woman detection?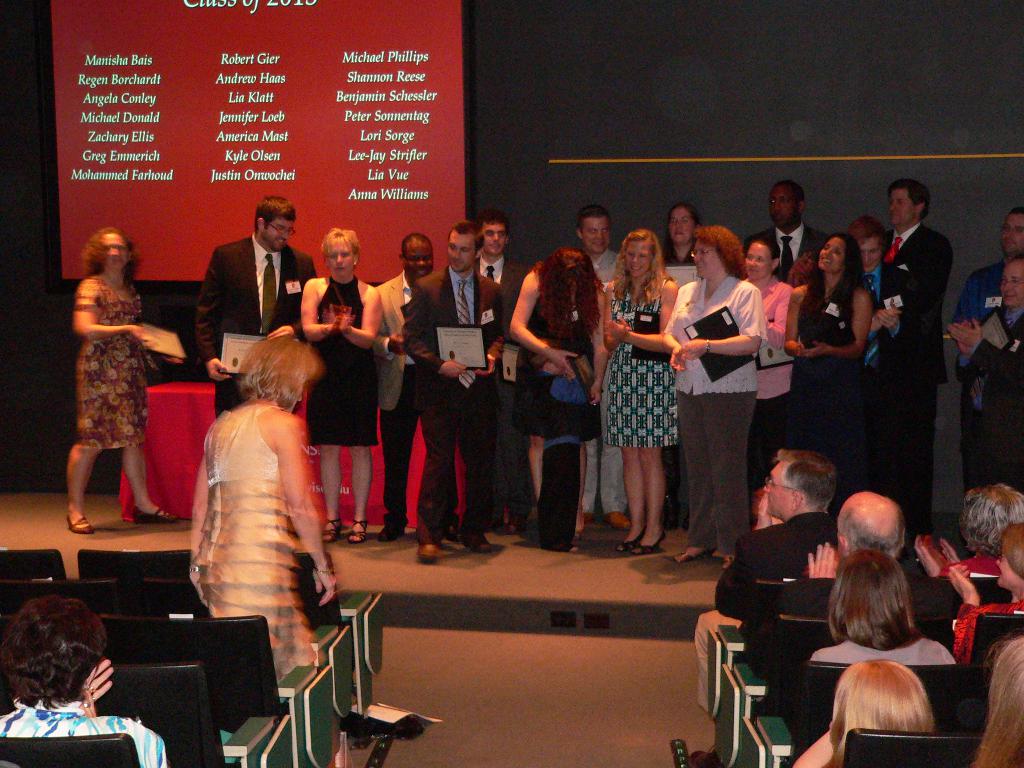
<box>660,201,701,267</box>
